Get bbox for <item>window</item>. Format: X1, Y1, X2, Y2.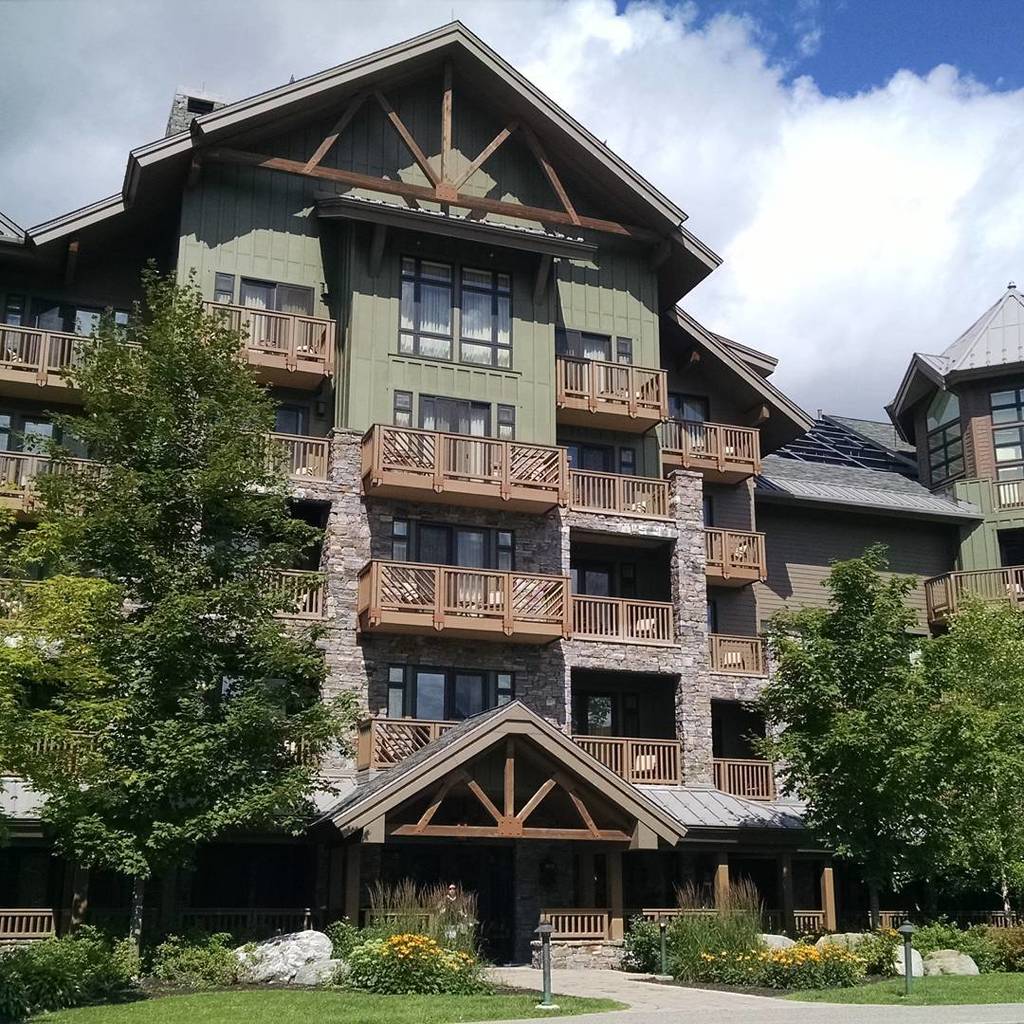
990, 390, 1023, 466.
